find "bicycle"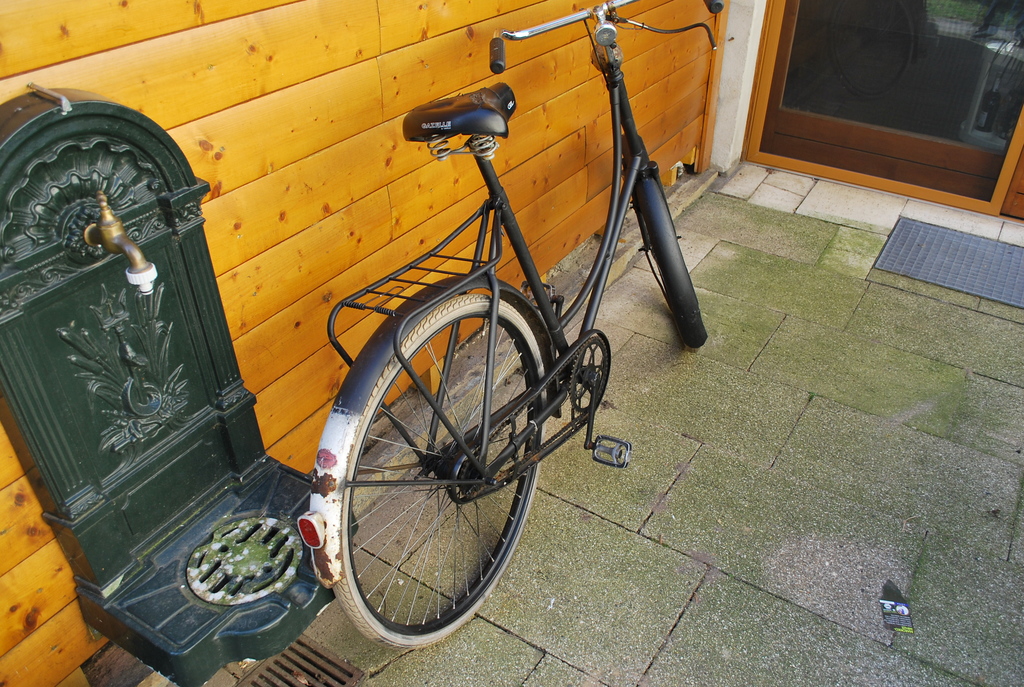
locate(202, 13, 700, 668)
